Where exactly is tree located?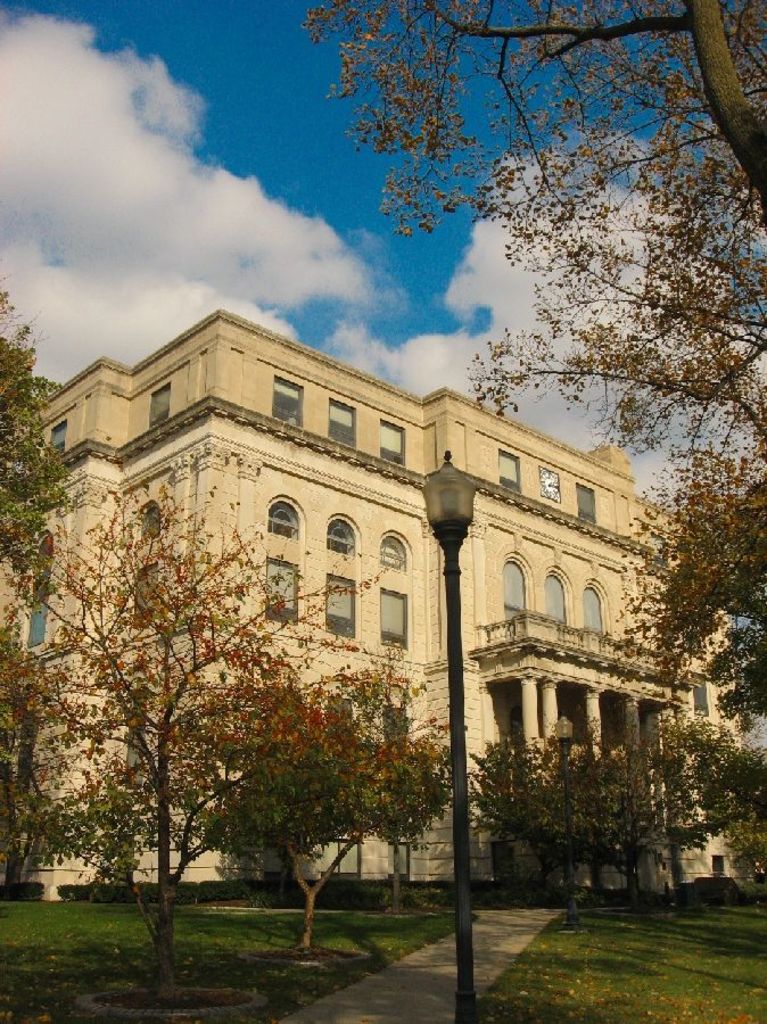
Its bounding box is rect(0, 479, 308, 978).
